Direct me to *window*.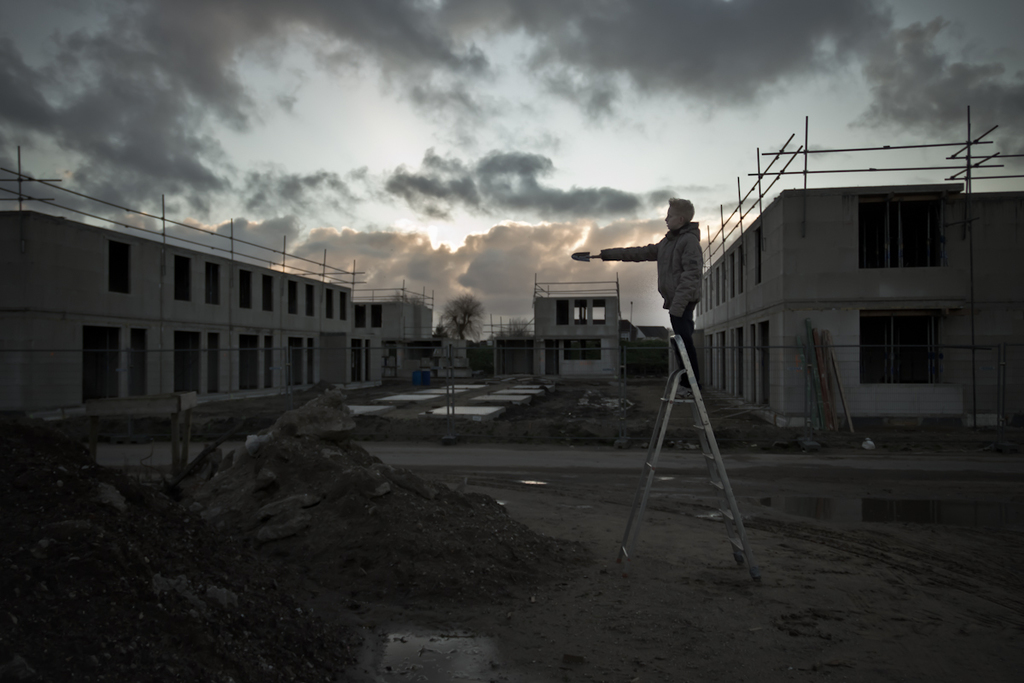
Direction: 210, 262, 218, 304.
